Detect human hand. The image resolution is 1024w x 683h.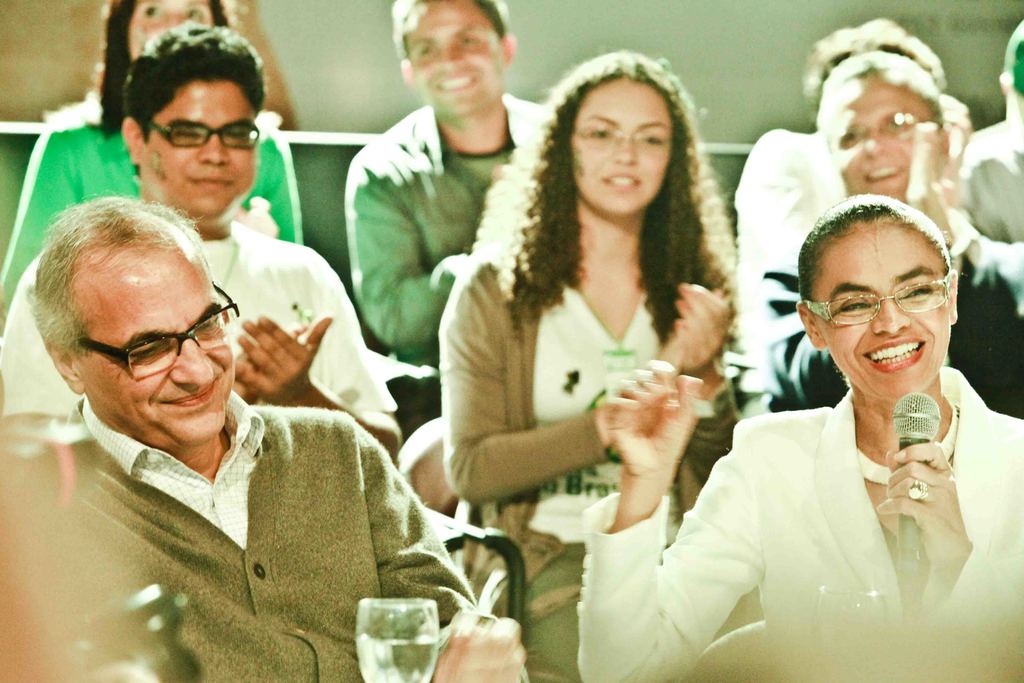
[429,613,529,682].
